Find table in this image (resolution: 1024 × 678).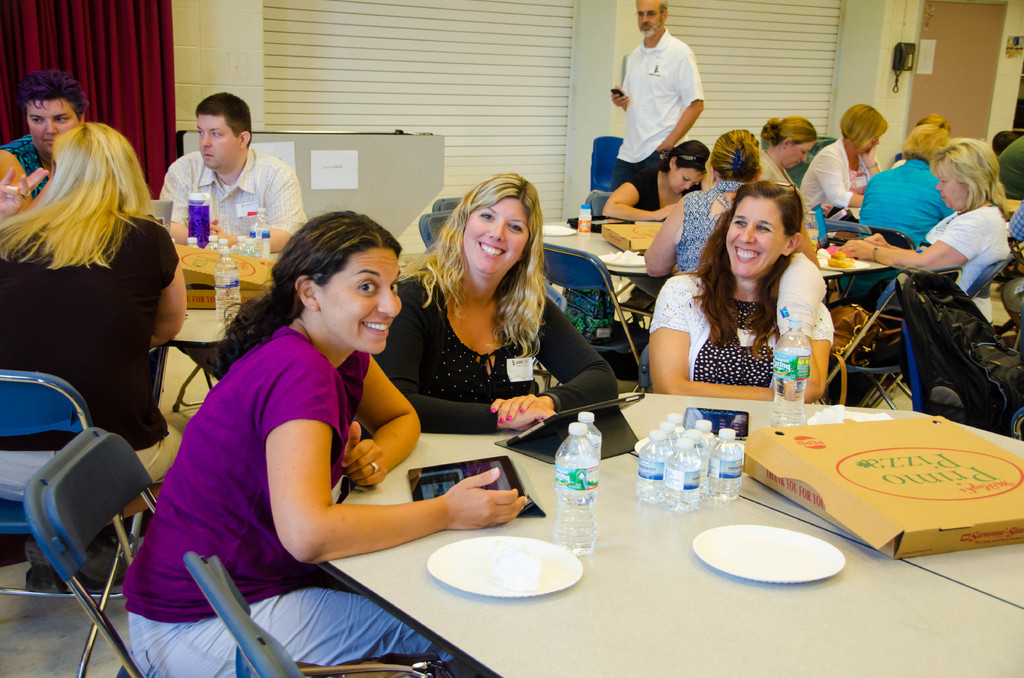
bbox(316, 392, 1023, 677).
